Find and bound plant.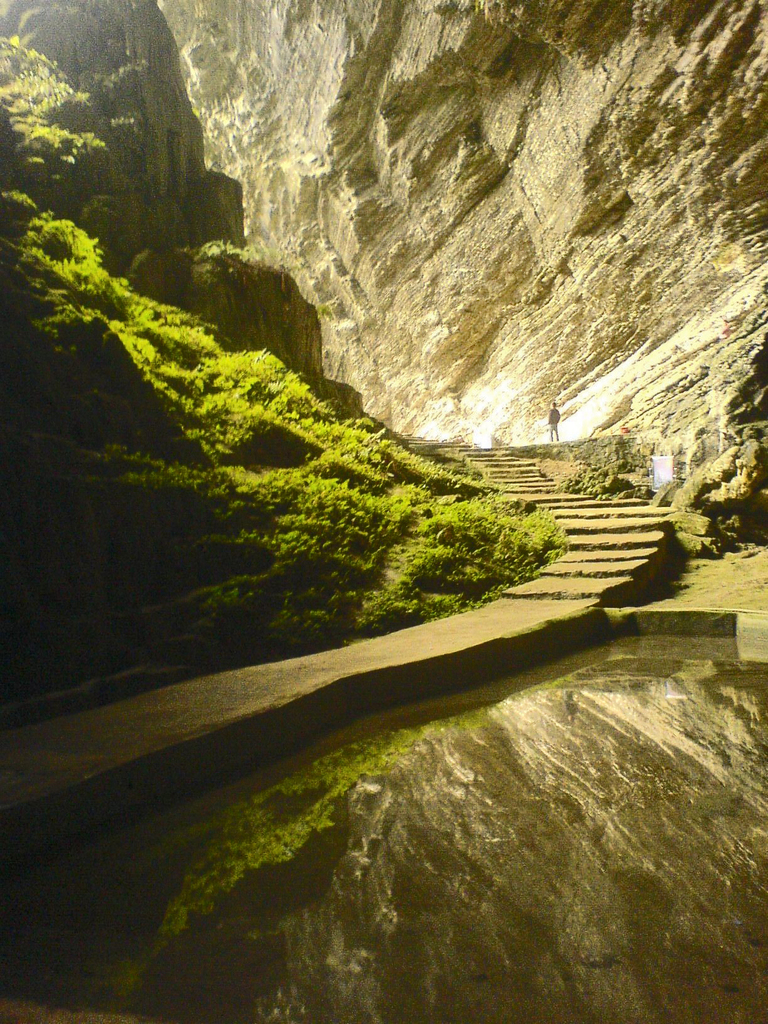
Bound: {"left": 0, "top": 22, "right": 570, "bottom": 721}.
